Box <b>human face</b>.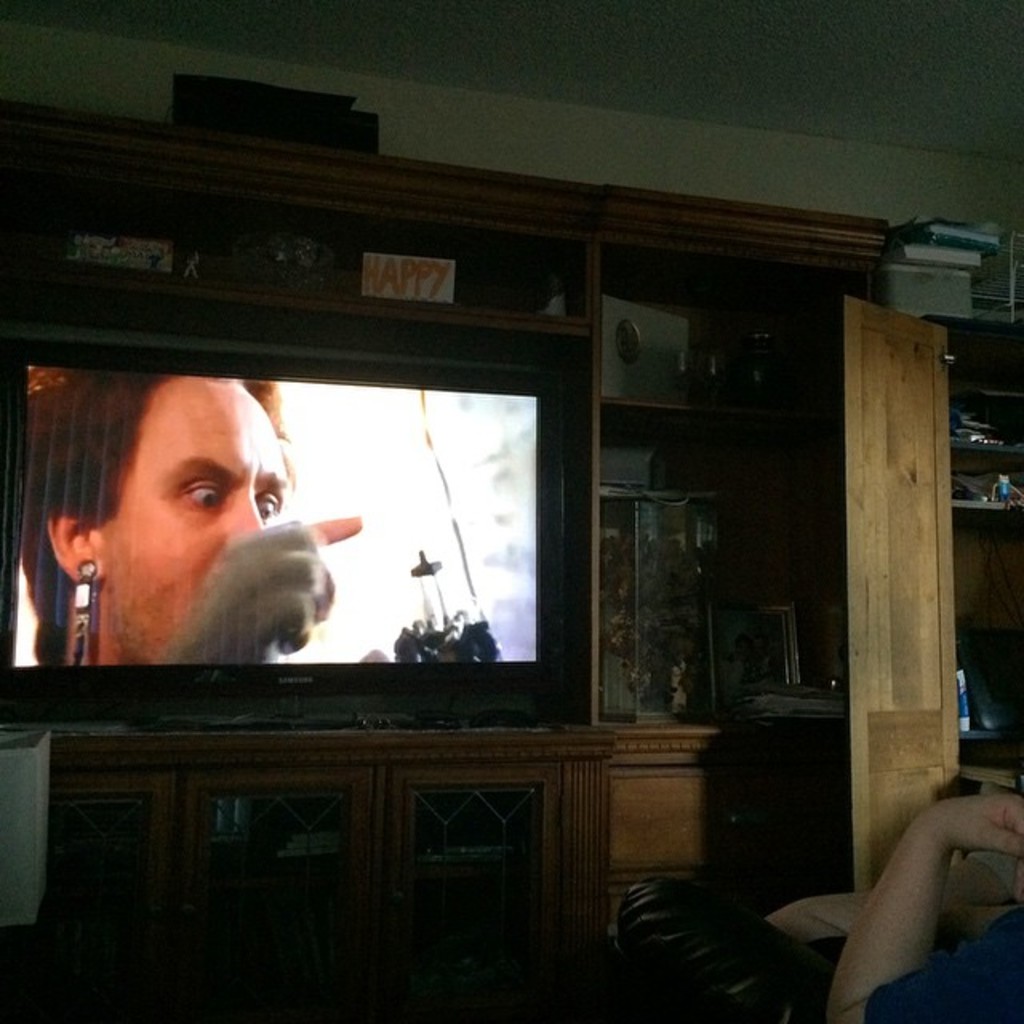
Rect(114, 389, 288, 653).
